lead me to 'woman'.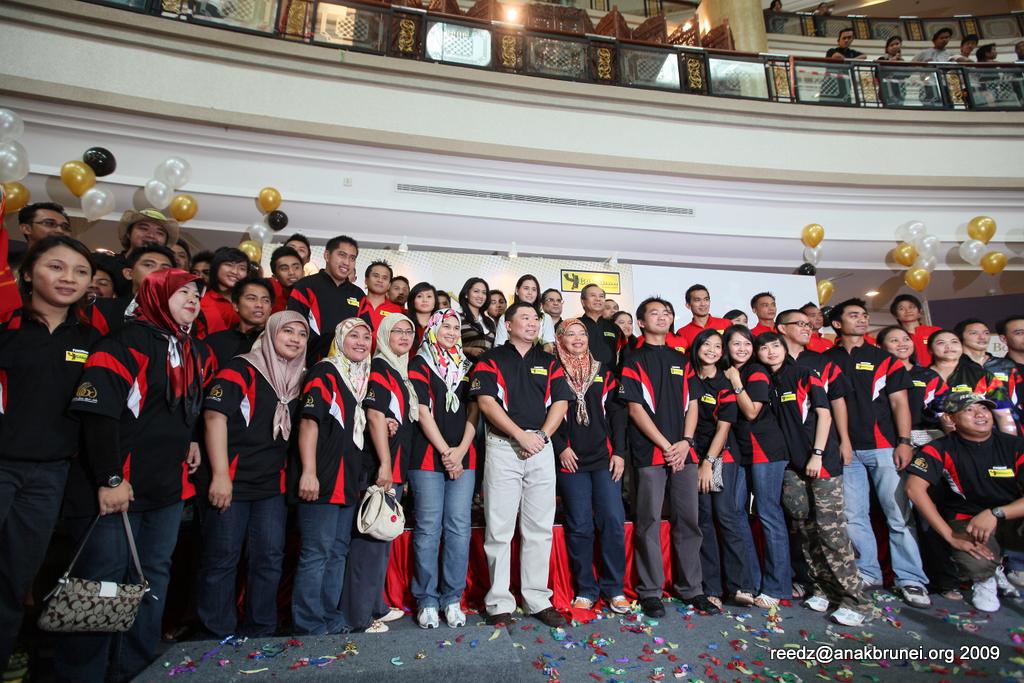
Lead to Rect(884, 322, 956, 473).
